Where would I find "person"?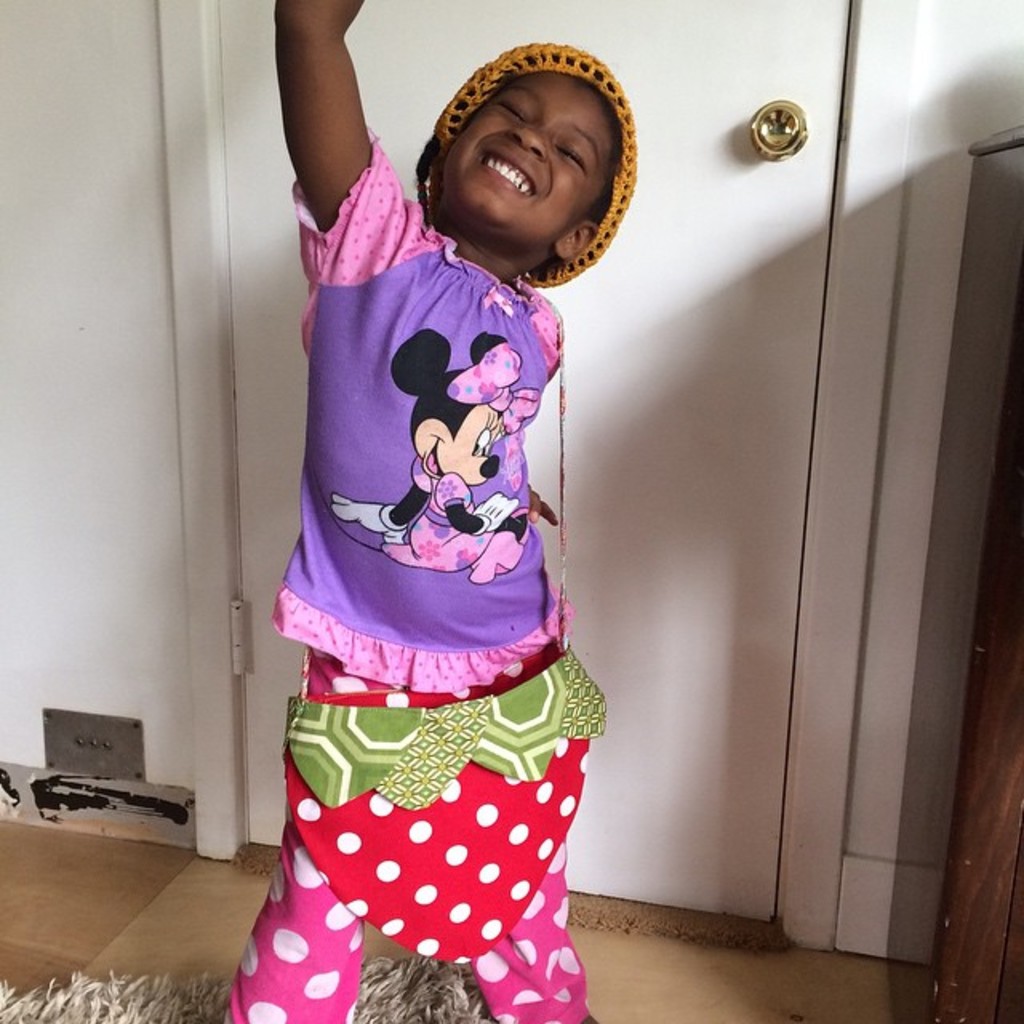
At (x1=221, y1=0, x2=621, y2=1022).
